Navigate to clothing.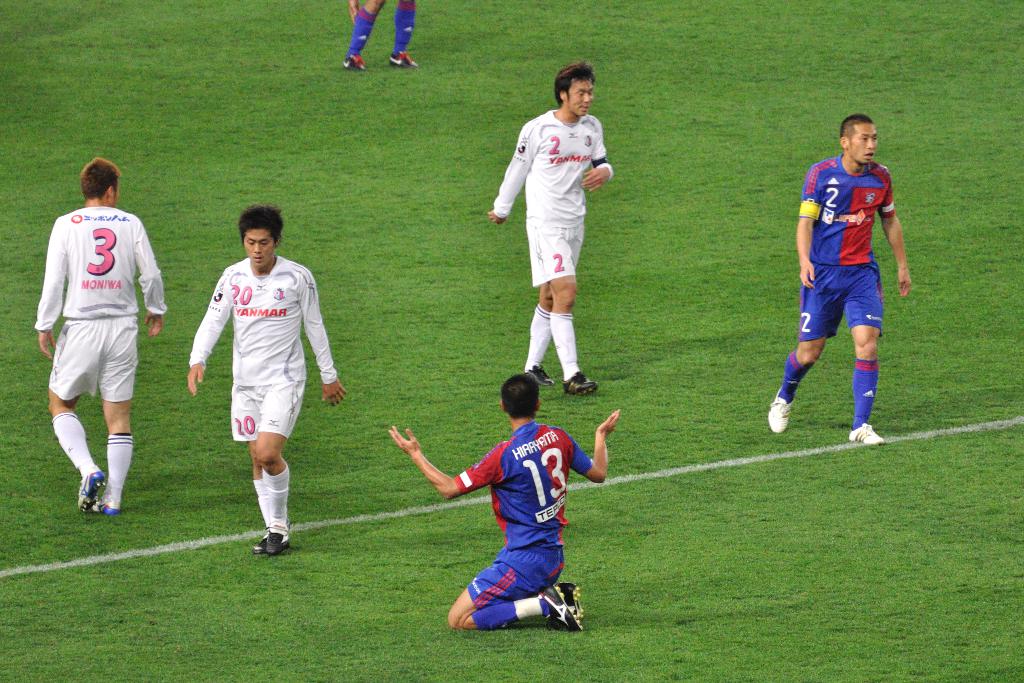
Navigation target: rect(803, 156, 897, 342).
